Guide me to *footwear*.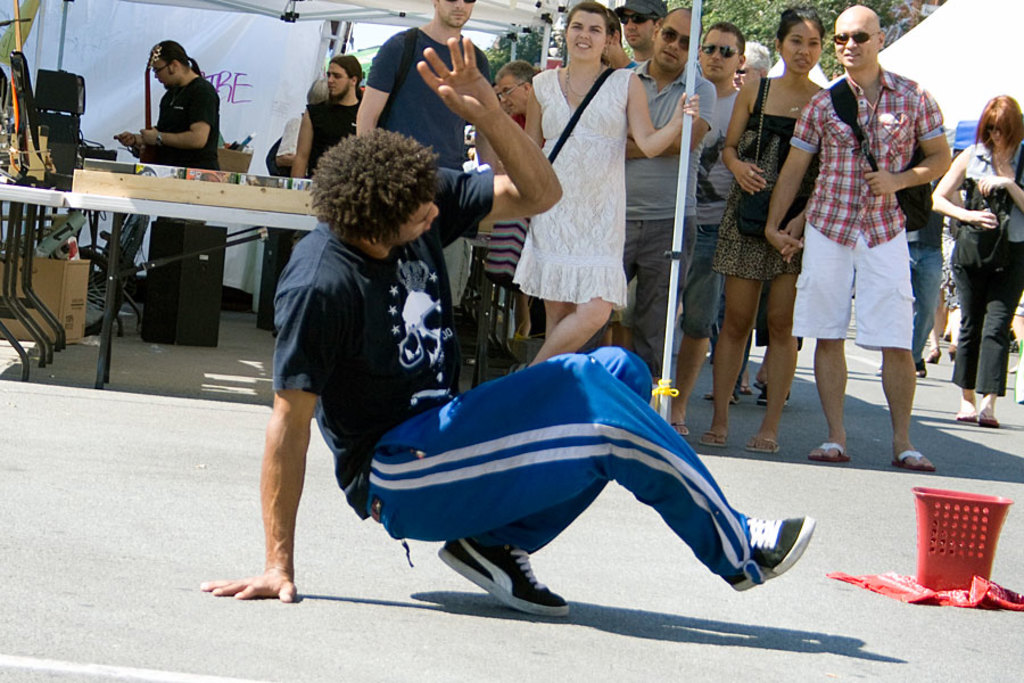
Guidance: bbox=[433, 528, 570, 617].
